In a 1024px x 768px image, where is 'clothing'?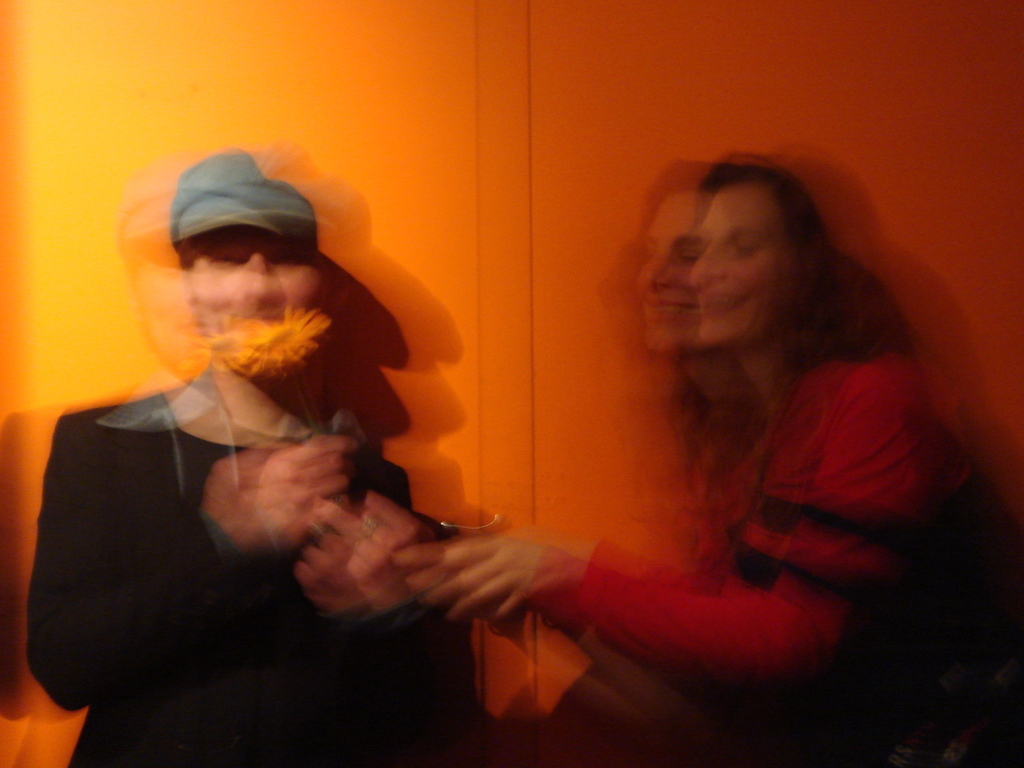
(left=31, top=388, right=458, bottom=764).
